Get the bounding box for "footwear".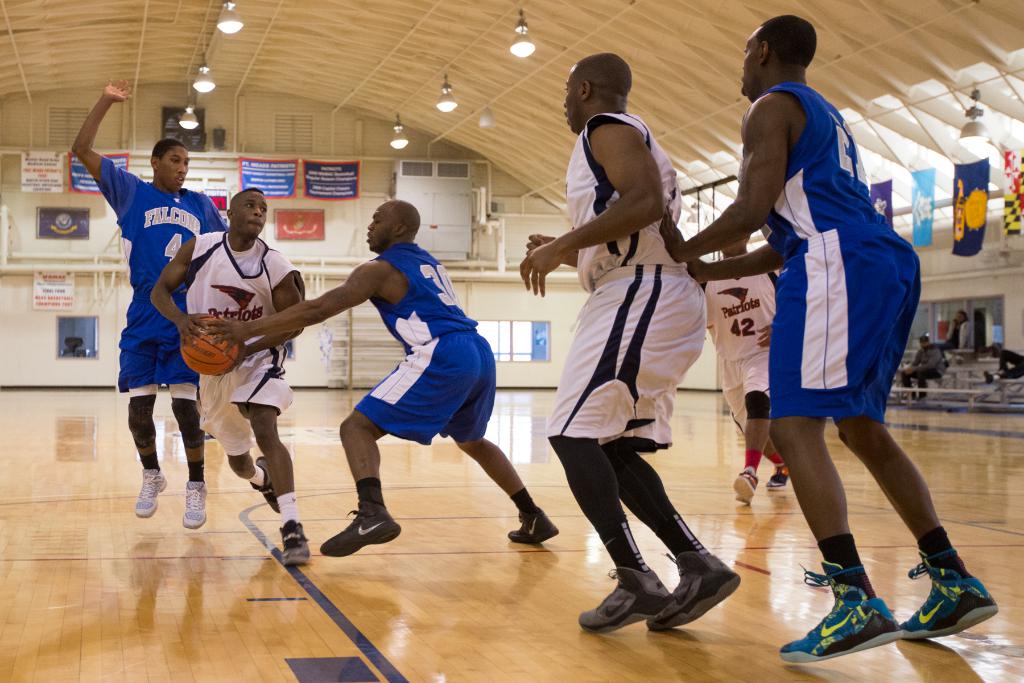
[left=728, top=468, right=758, bottom=510].
